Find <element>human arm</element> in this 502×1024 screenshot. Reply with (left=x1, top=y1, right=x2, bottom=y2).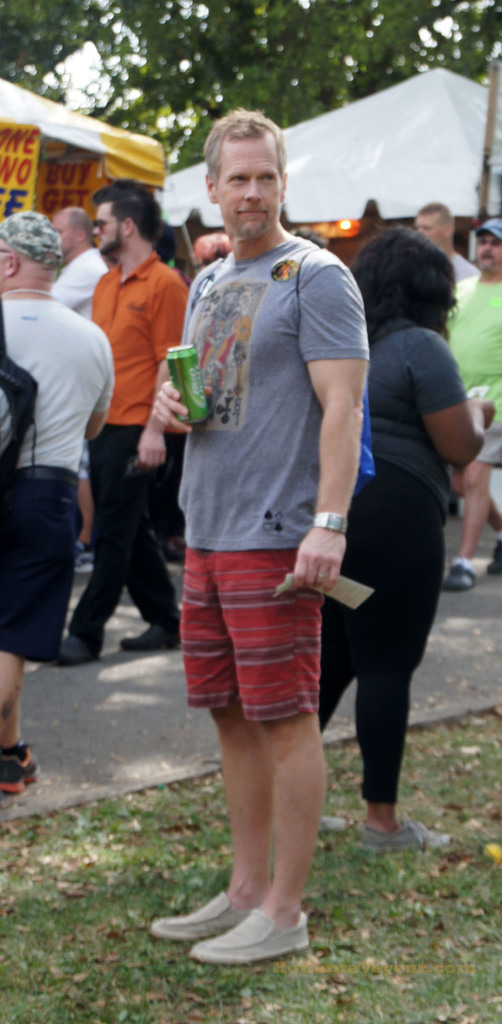
(left=51, top=258, right=102, bottom=308).
